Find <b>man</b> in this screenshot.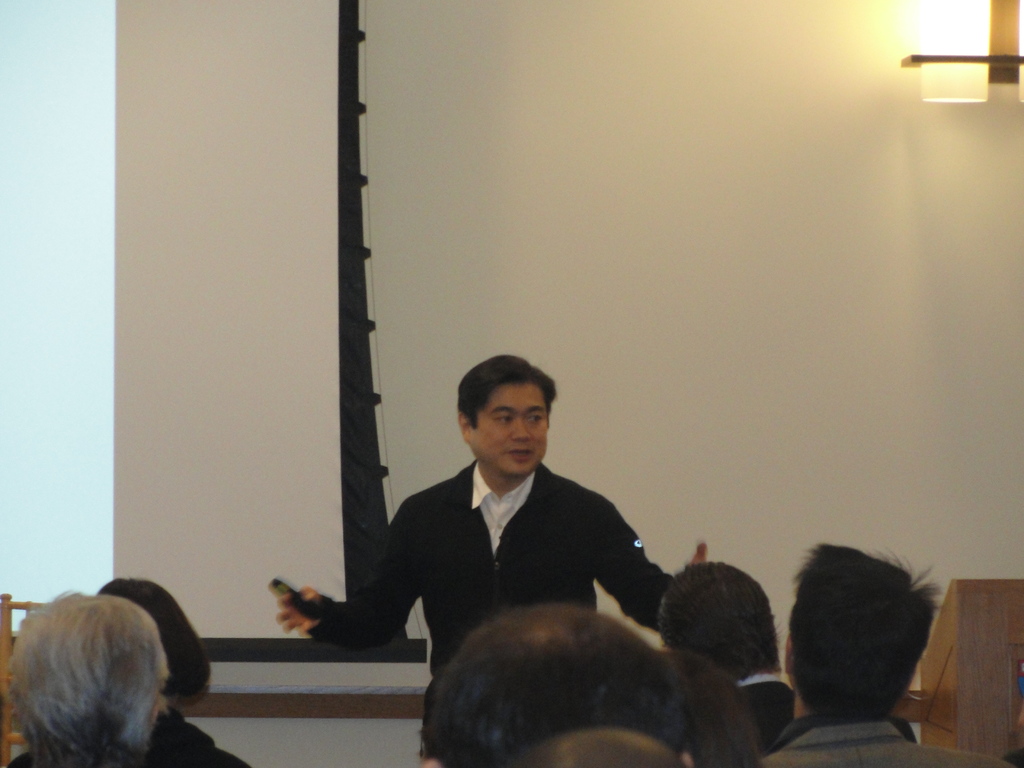
The bounding box for <b>man</b> is {"left": 417, "top": 605, "right": 690, "bottom": 767}.
